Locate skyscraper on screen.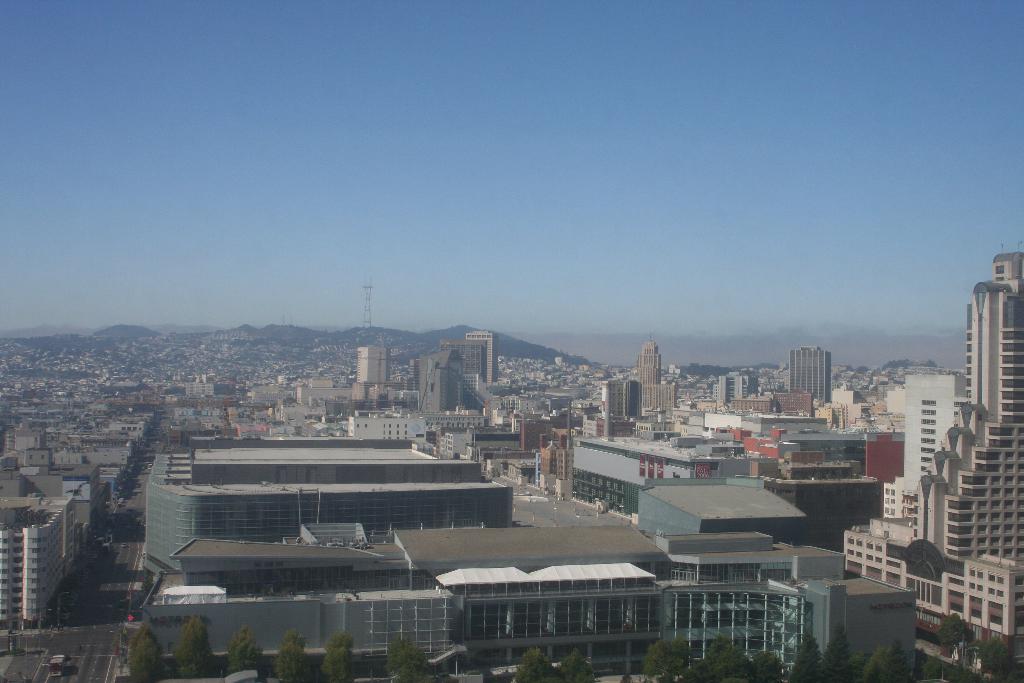
On screen at <box>838,247,1023,682</box>.
